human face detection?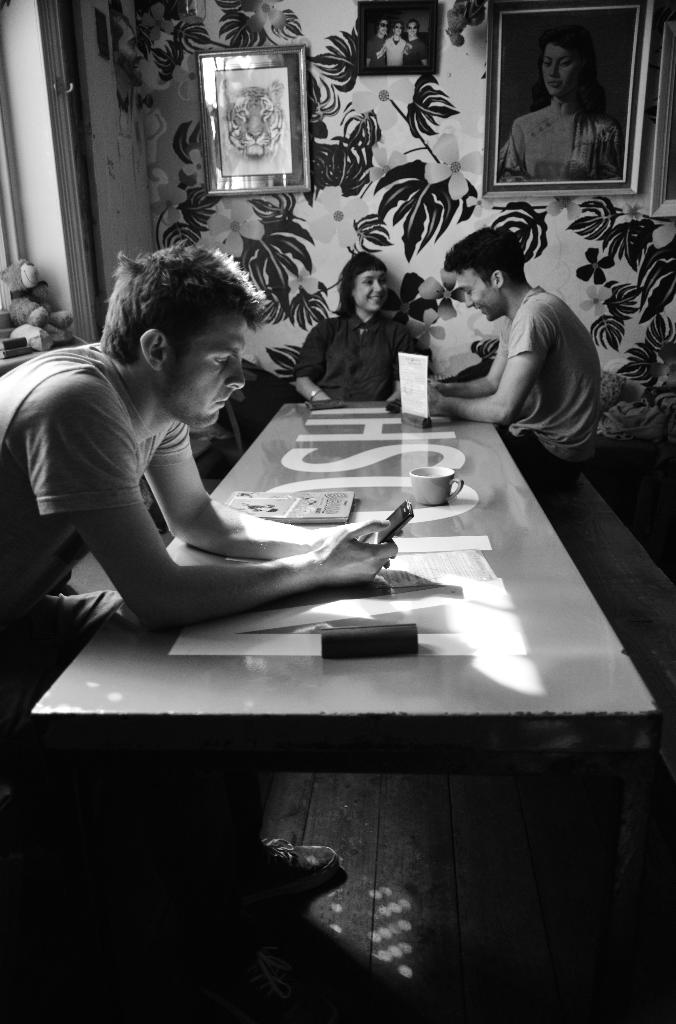
<region>455, 270, 500, 321</region>
